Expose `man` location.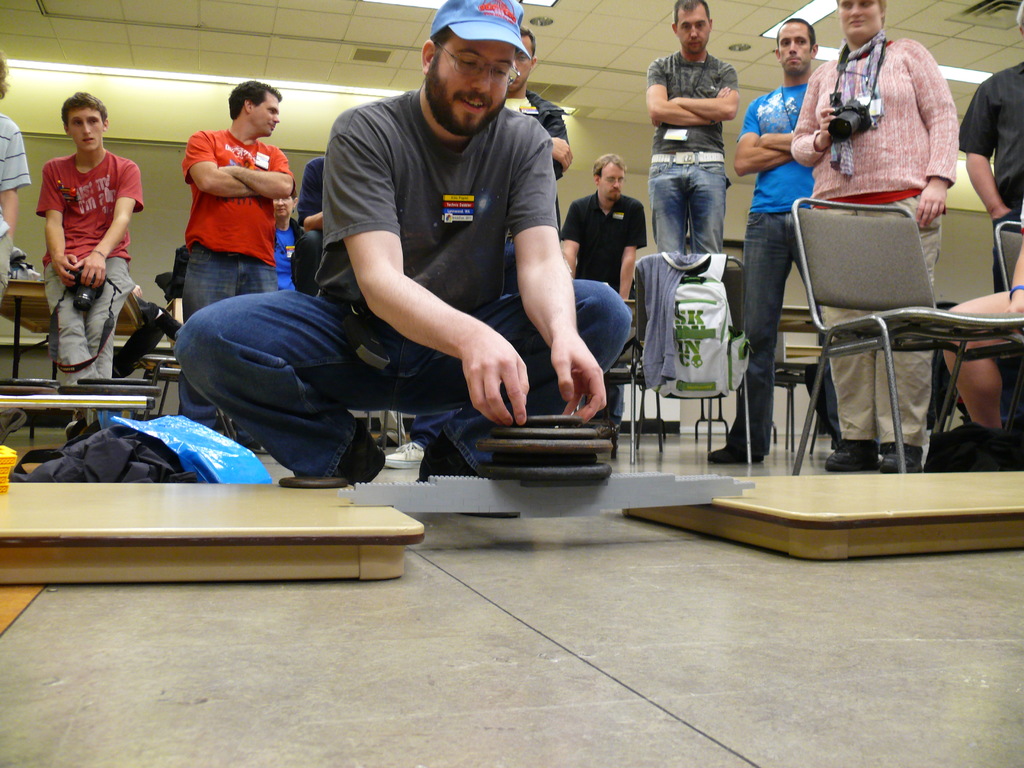
Exposed at (x1=709, y1=20, x2=843, y2=466).
